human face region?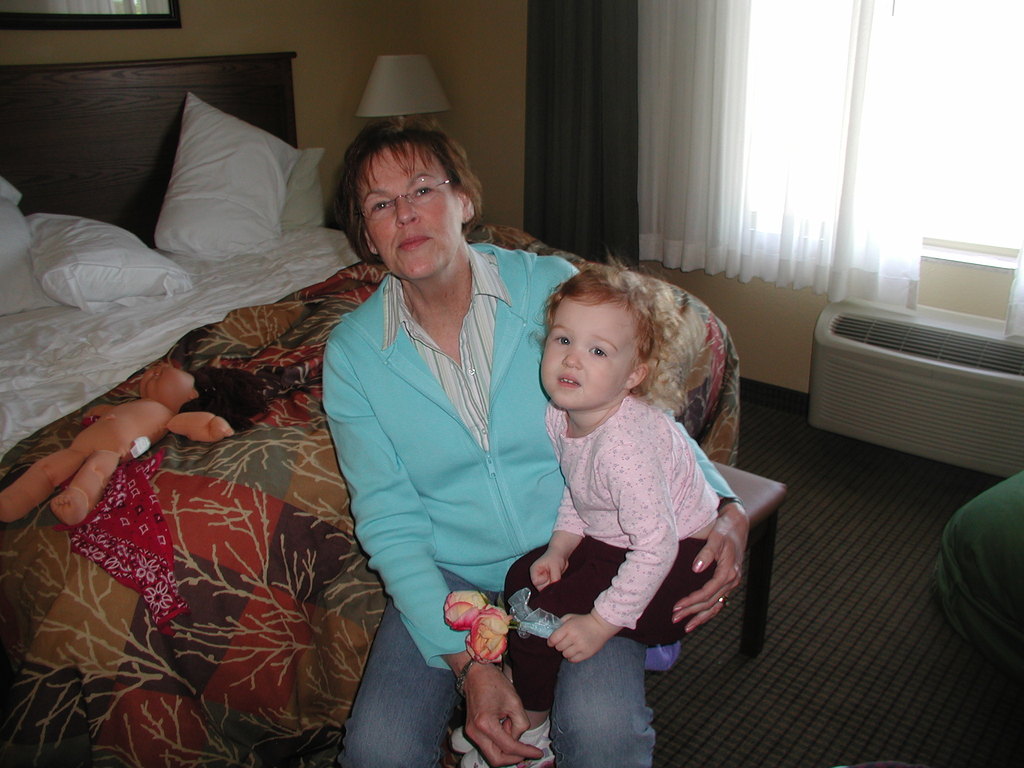
l=538, t=292, r=641, b=412
